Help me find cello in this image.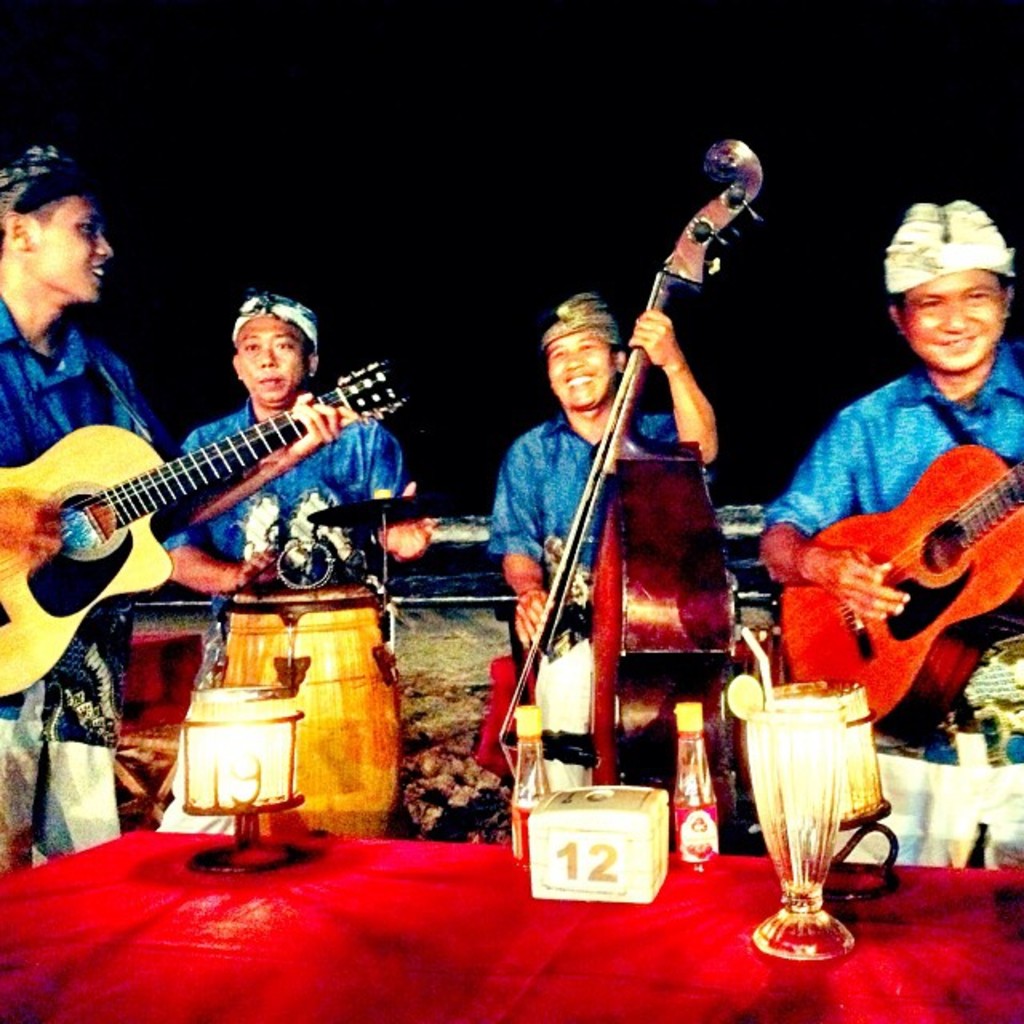
Found it: {"x1": 798, "y1": 414, "x2": 1022, "y2": 736}.
